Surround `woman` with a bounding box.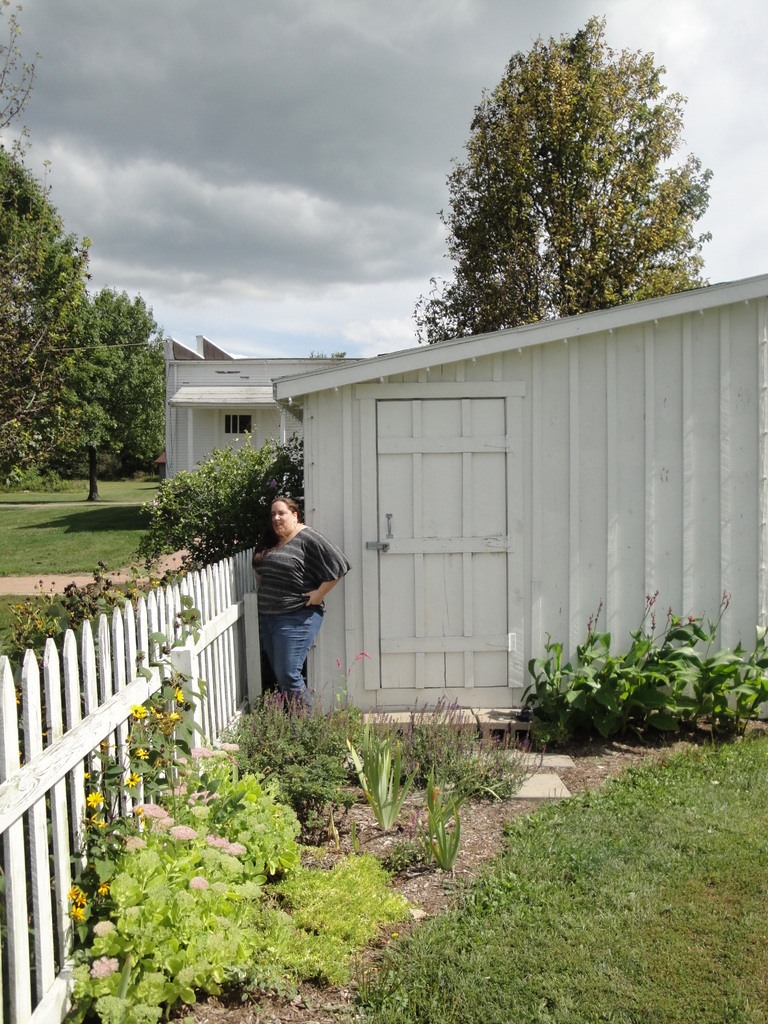
(248,495,357,717).
